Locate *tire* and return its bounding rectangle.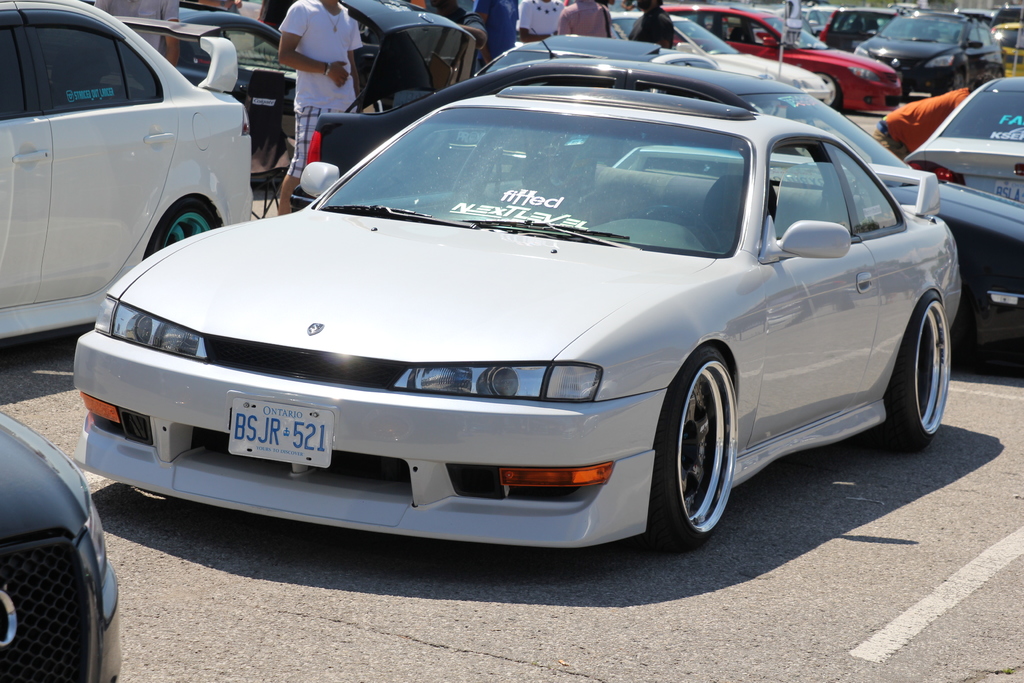
bbox(897, 288, 961, 463).
